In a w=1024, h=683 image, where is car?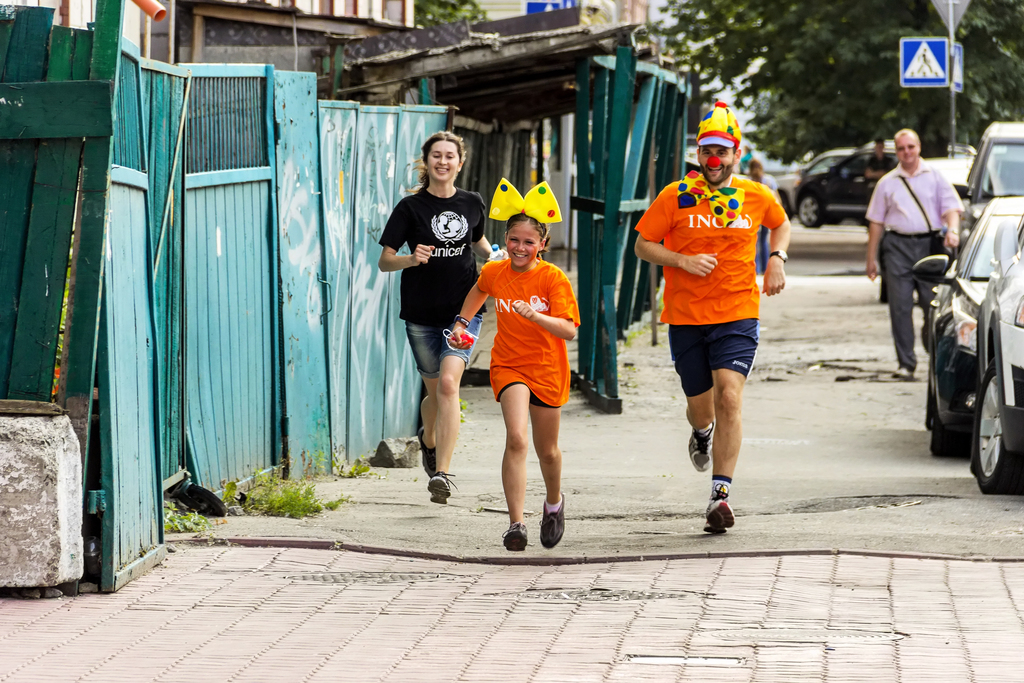
locate(912, 197, 1023, 457).
